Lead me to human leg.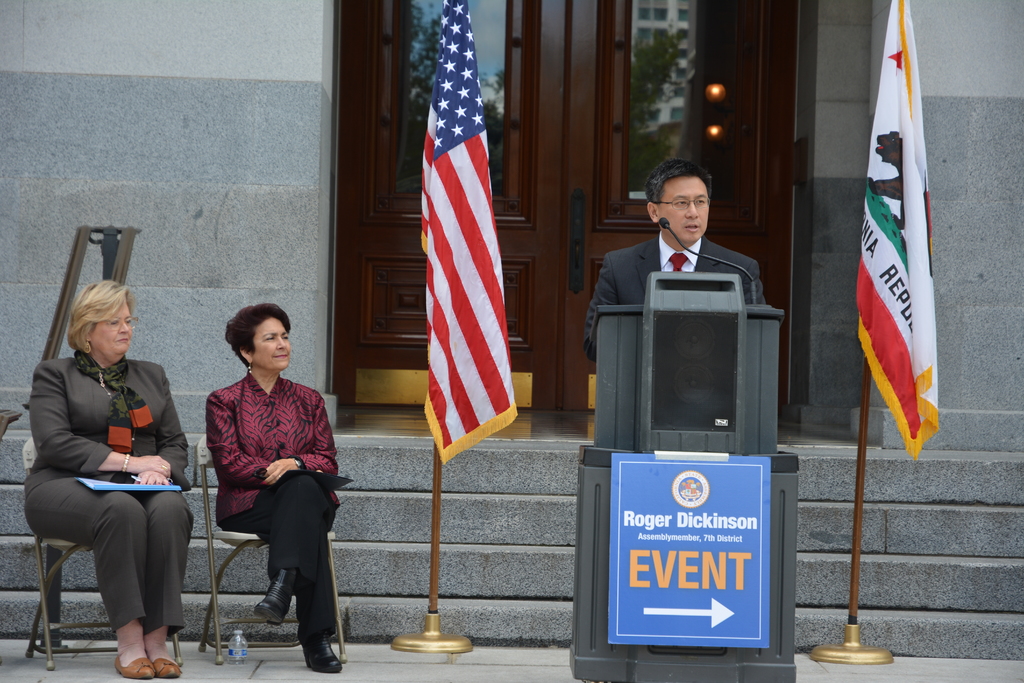
Lead to bbox=(224, 482, 338, 677).
